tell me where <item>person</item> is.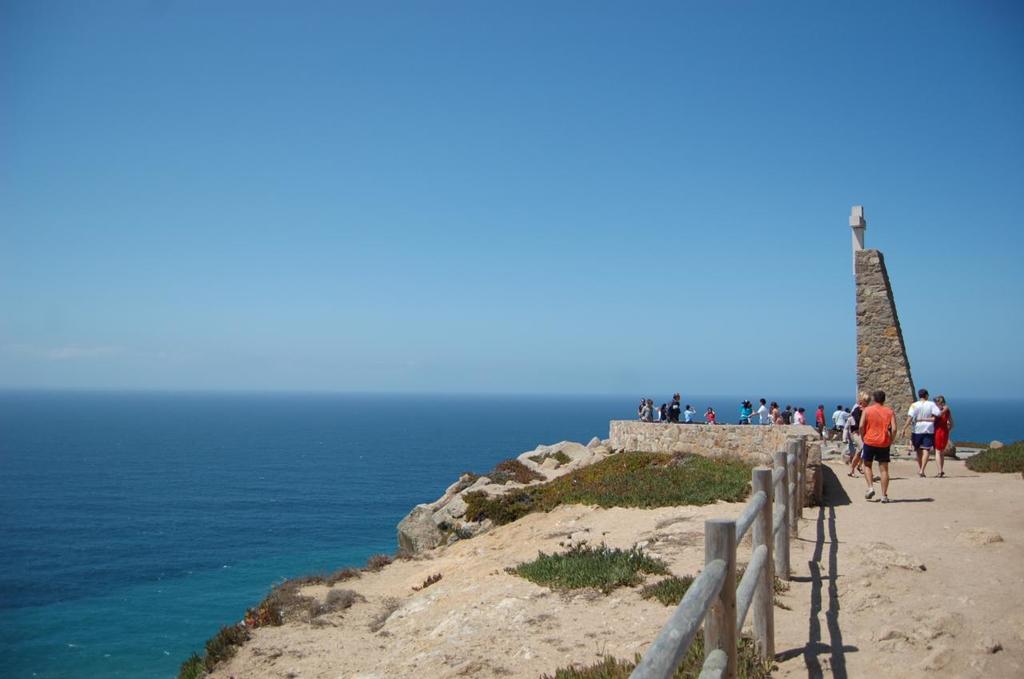
<item>person</item> is at 849, 408, 864, 430.
